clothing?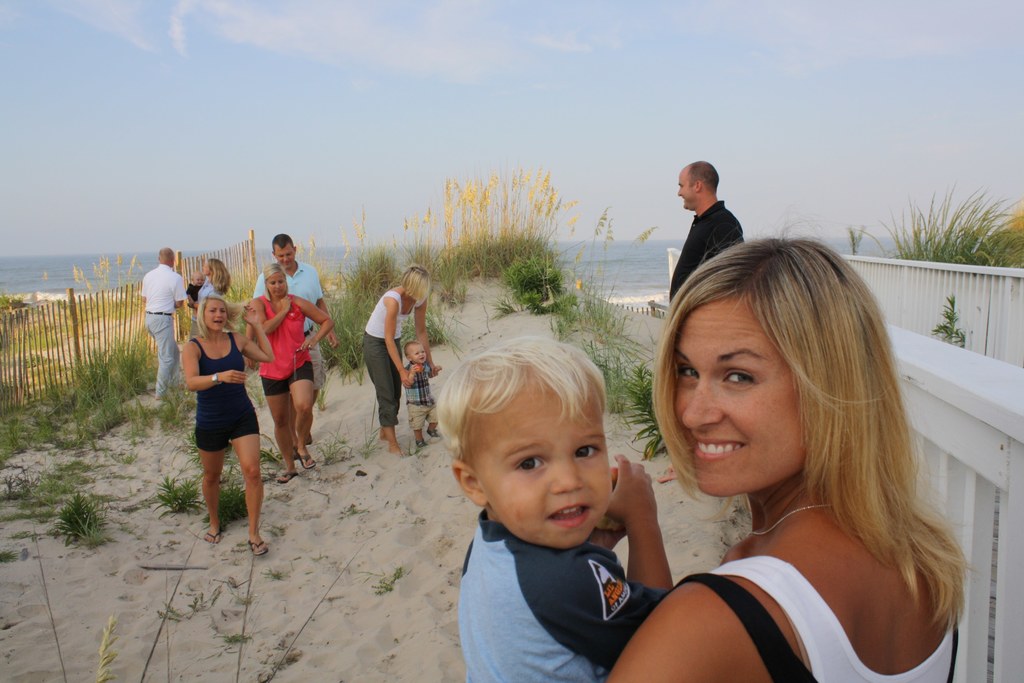
l=439, t=488, r=698, b=651
